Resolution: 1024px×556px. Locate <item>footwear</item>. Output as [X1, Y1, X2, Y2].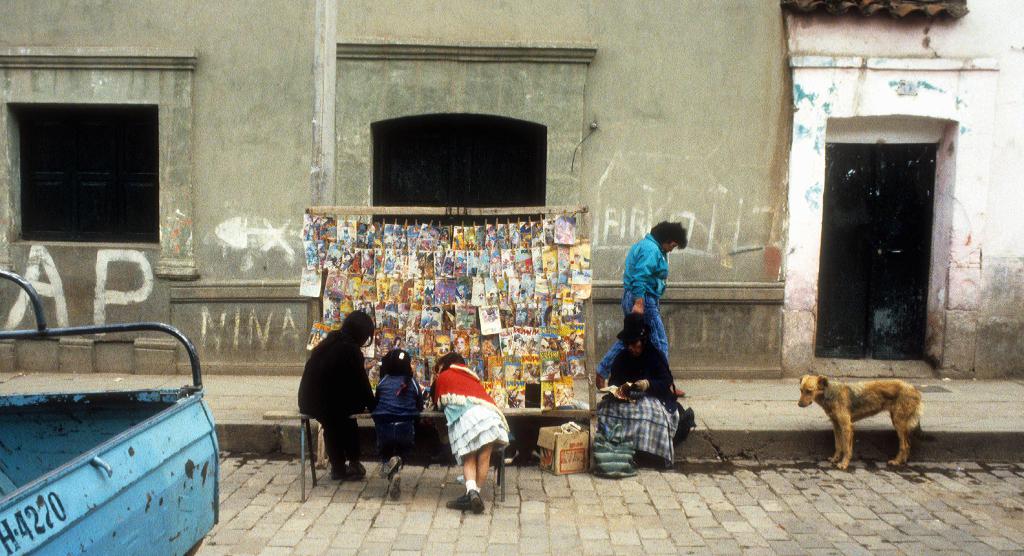
[596, 372, 607, 393].
